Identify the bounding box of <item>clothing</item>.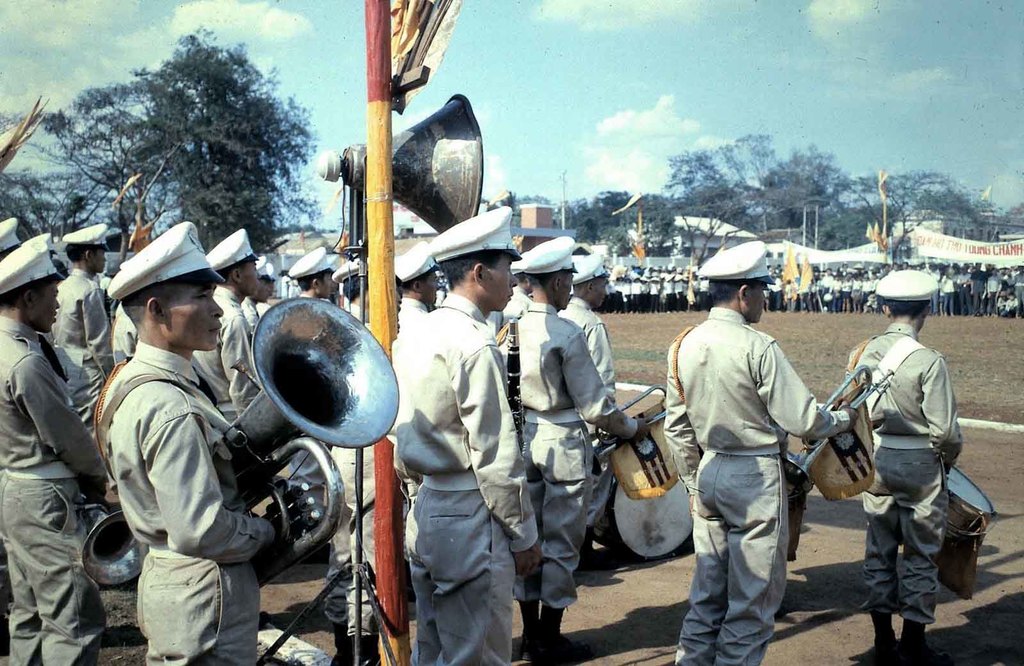
crop(391, 291, 538, 665).
